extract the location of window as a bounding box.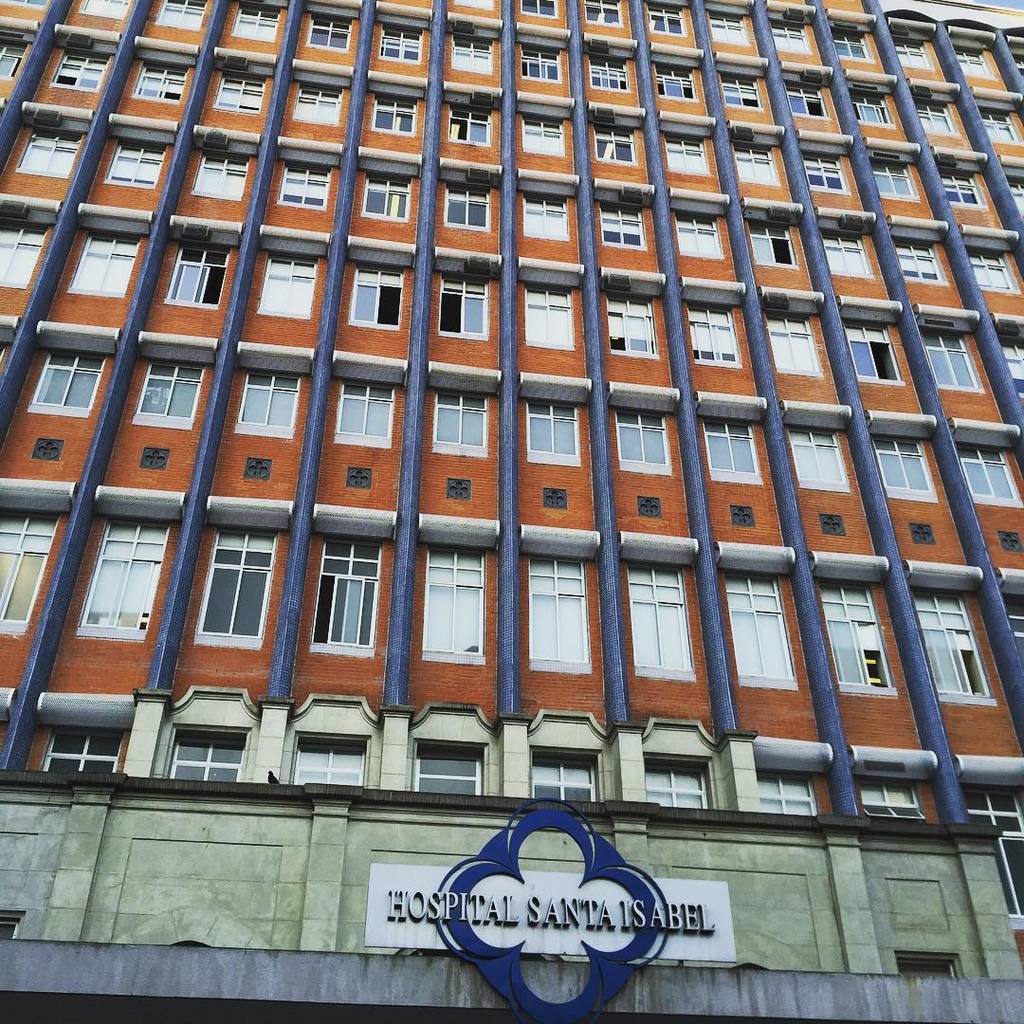
<region>817, 580, 899, 697</region>.
